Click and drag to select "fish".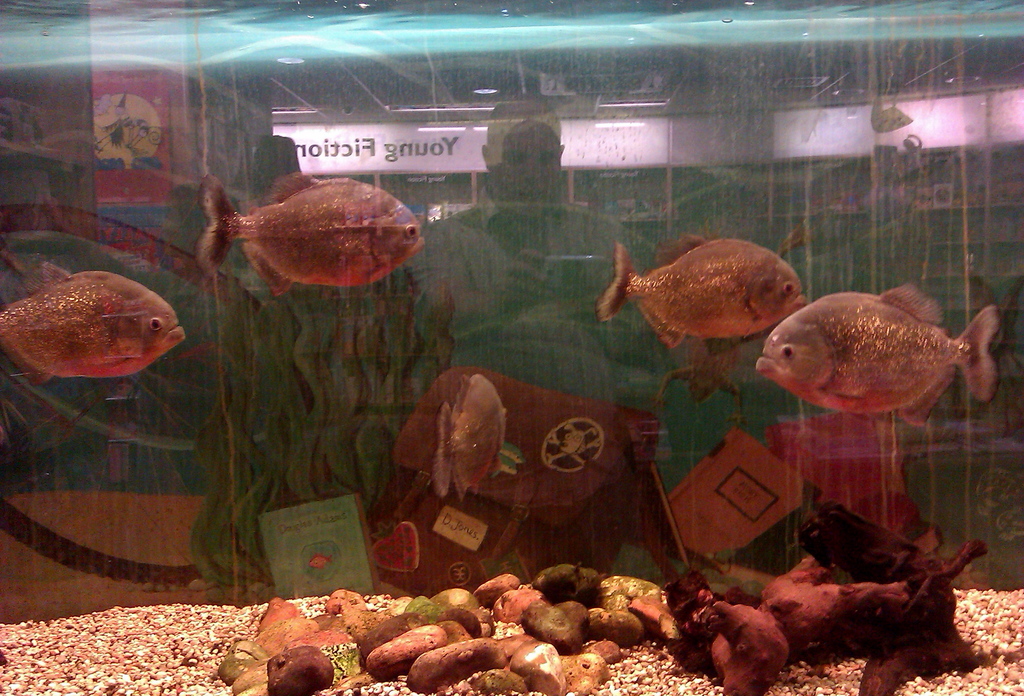
Selection: {"left": 595, "top": 231, "right": 804, "bottom": 349}.
